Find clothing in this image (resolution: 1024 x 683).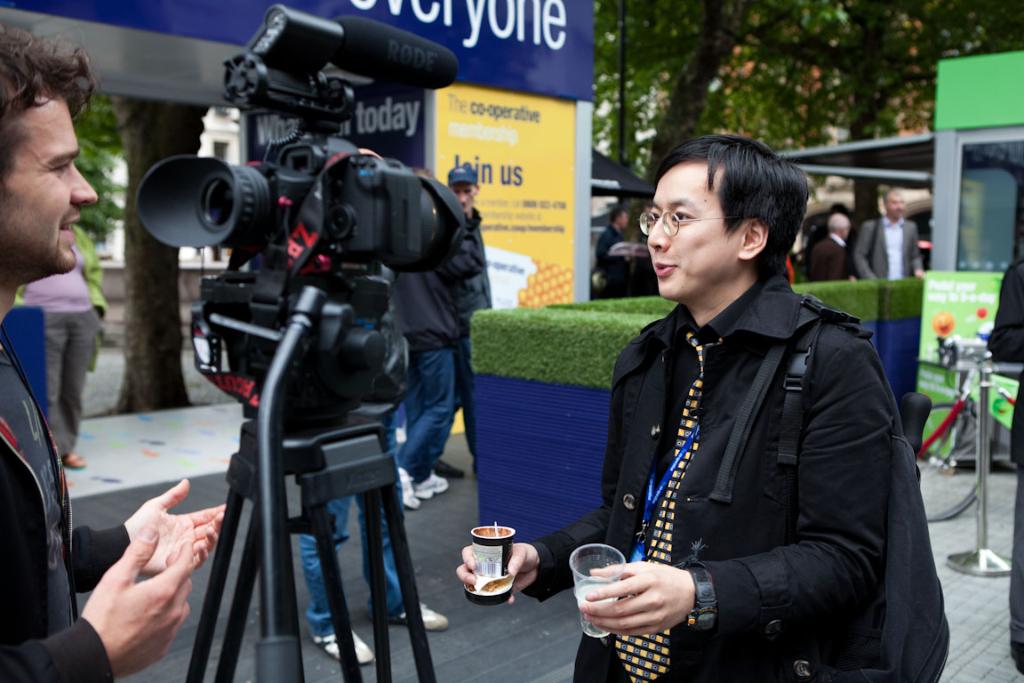
box(592, 219, 623, 294).
